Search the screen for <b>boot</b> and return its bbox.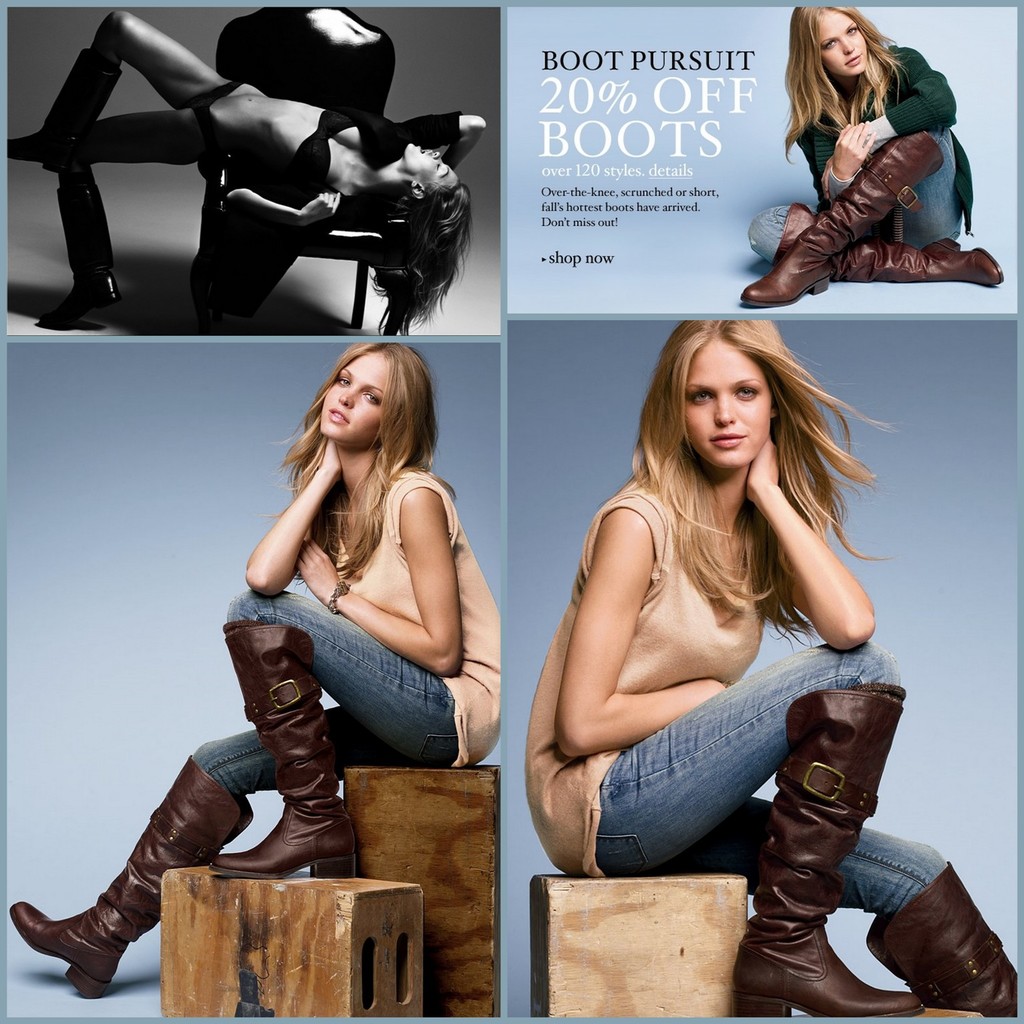
Found: box=[767, 198, 1005, 289].
